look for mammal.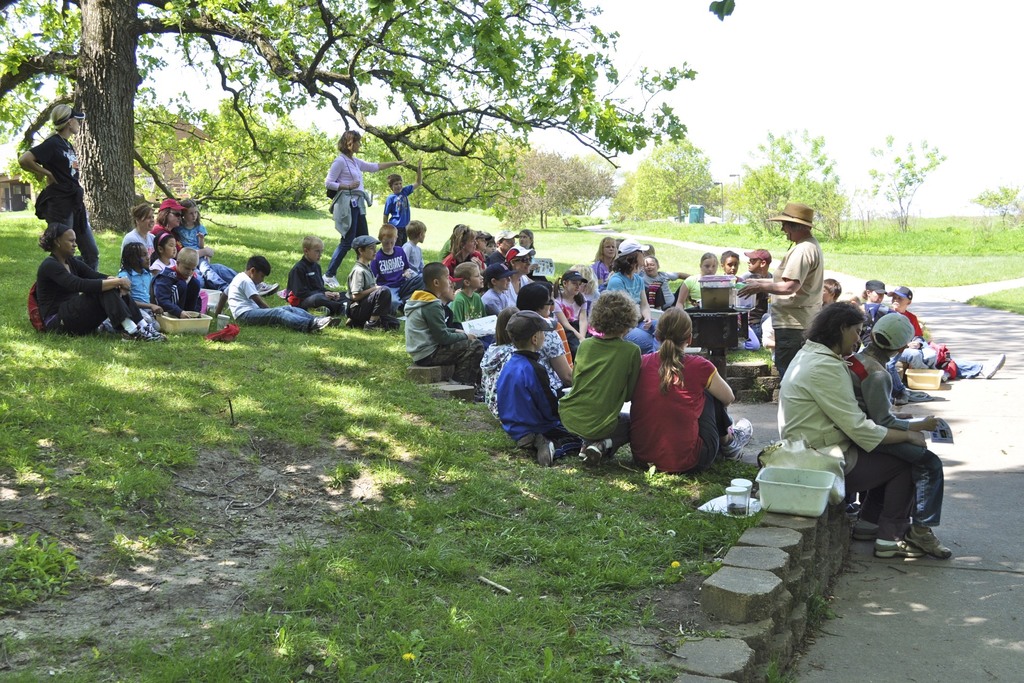
Found: box(552, 270, 589, 336).
